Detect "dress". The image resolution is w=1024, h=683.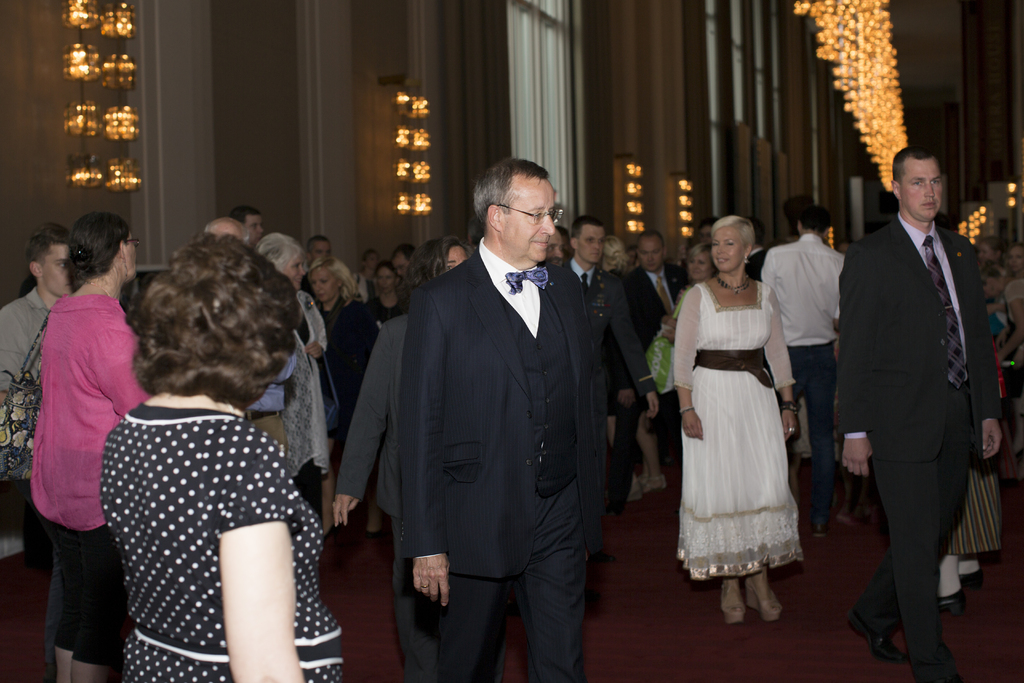
x1=98 y1=404 x2=342 y2=682.
